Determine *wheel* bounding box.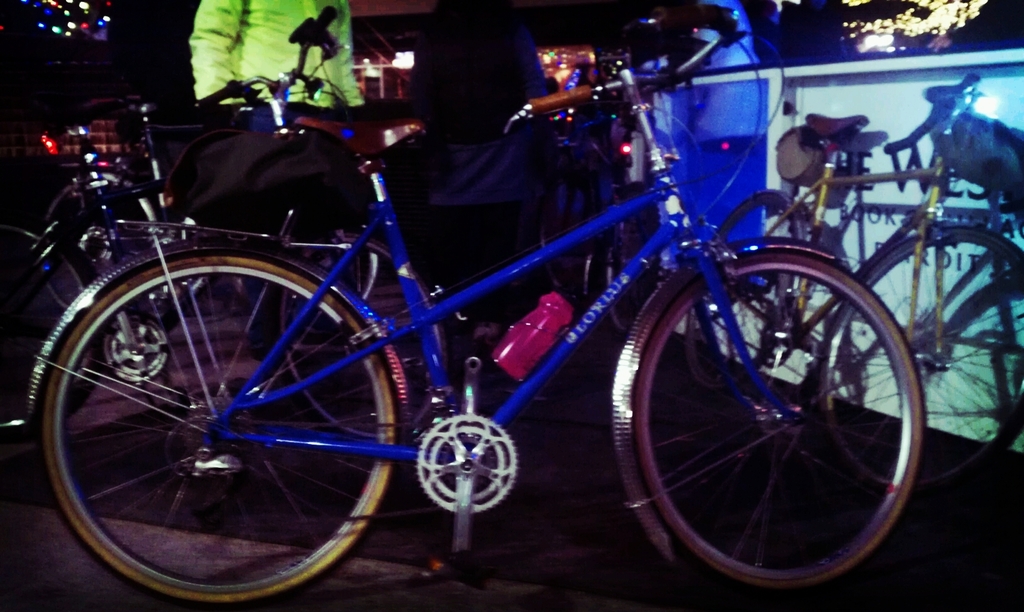
Determined: {"x1": 820, "y1": 234, "x2": 1023, "y2": 500}.
